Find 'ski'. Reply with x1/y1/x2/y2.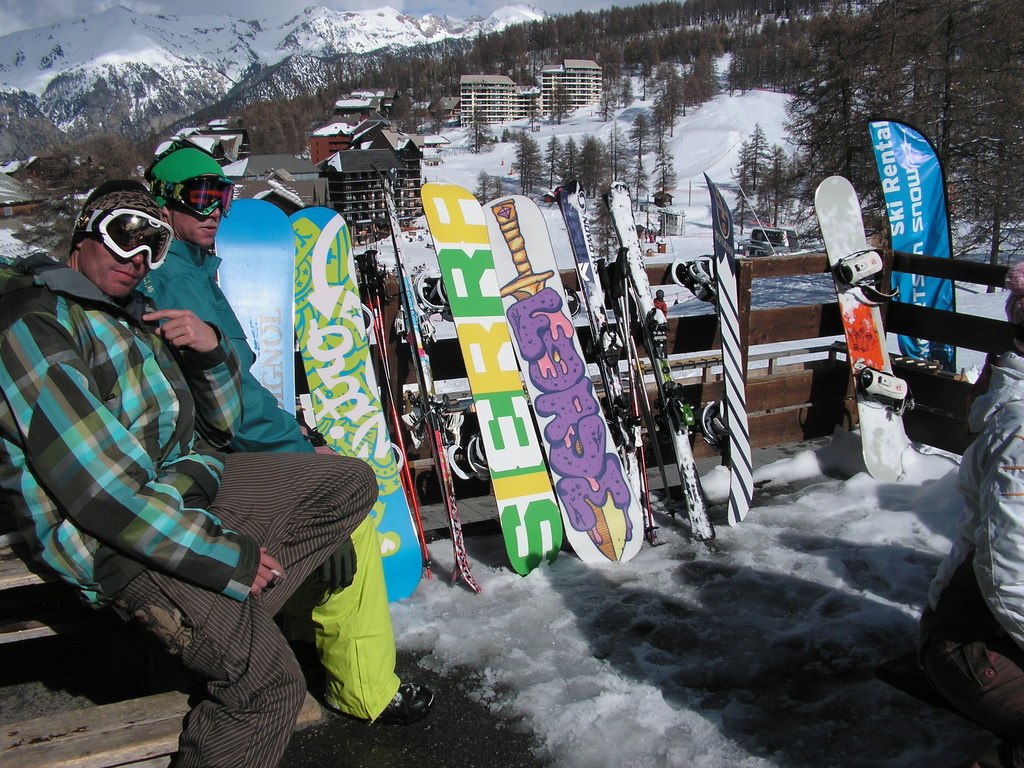
562/180/657/541.
